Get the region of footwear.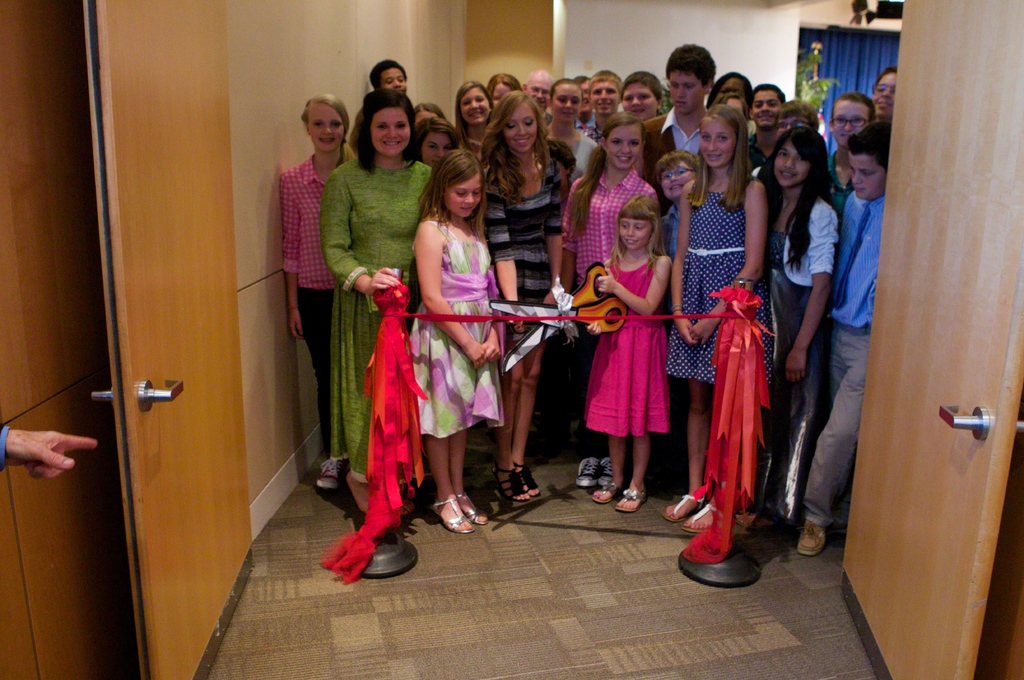
x1=596, y1=484, x2=606, y2=500.
